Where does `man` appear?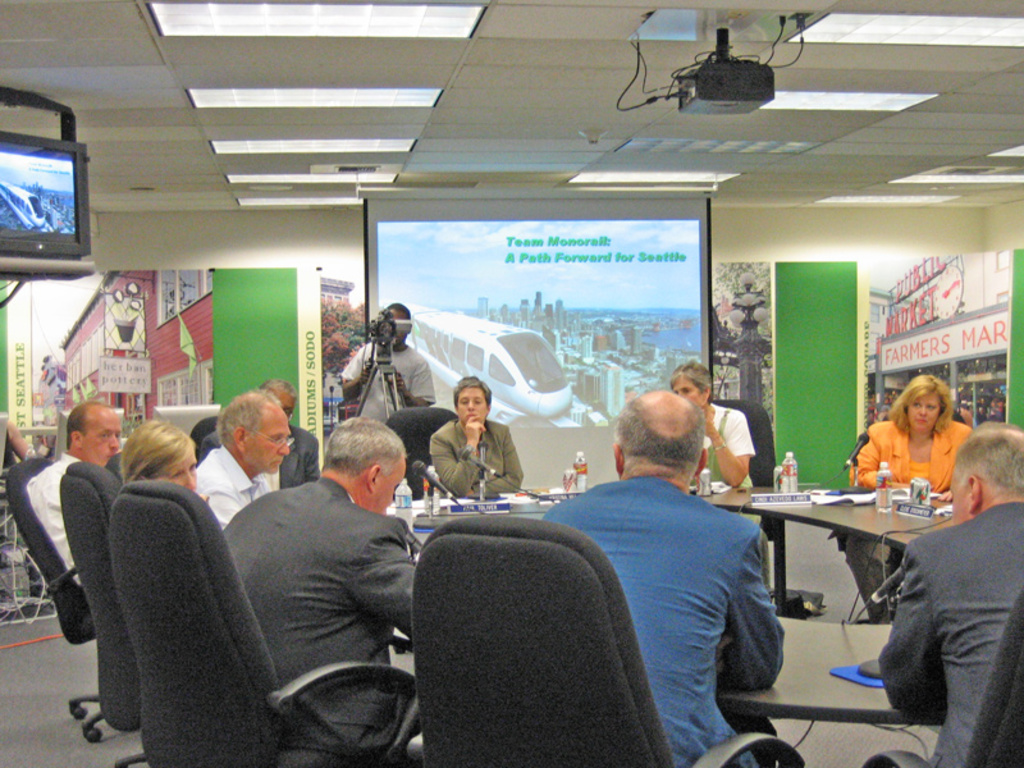
Appears at (193, 387, 294, 521).
